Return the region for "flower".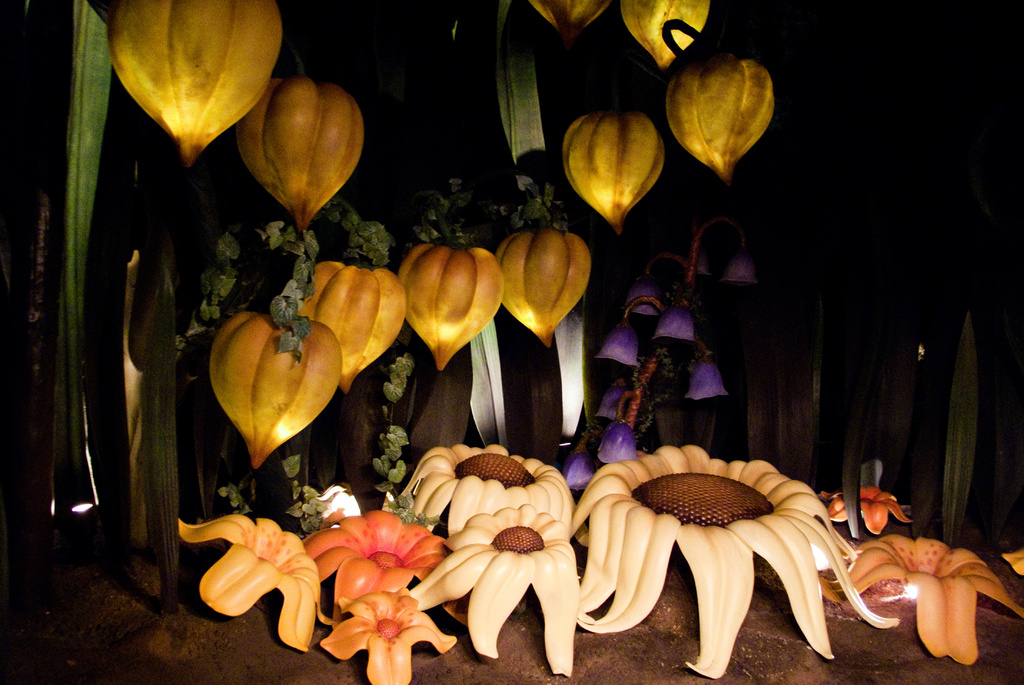
527/0/615/48.
